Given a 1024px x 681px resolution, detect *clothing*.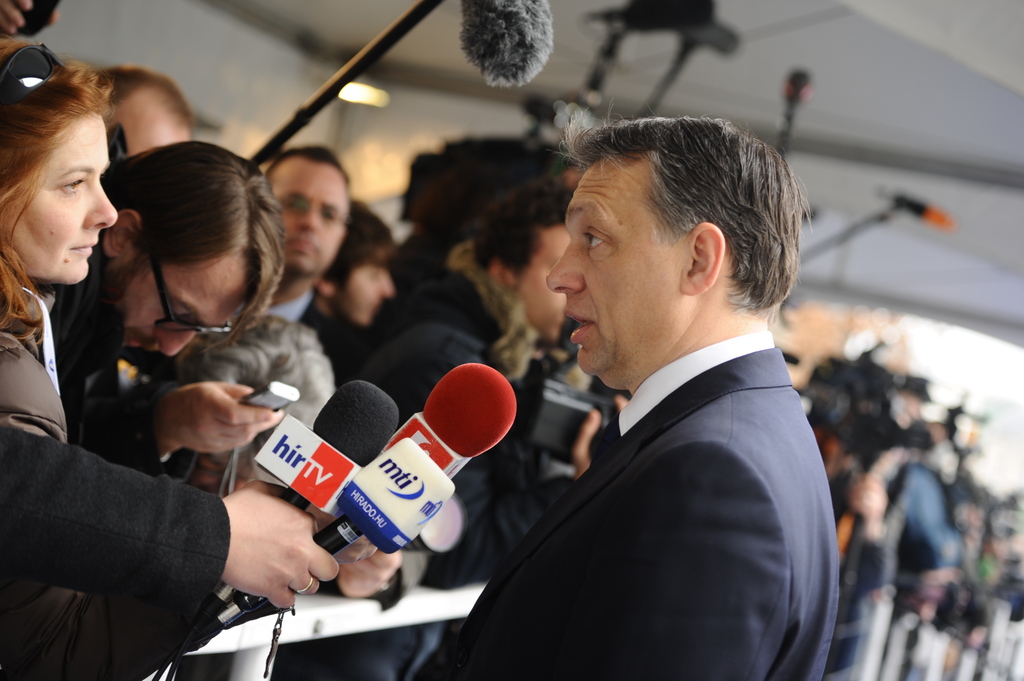
select_region(469, 271, 858, 680).
